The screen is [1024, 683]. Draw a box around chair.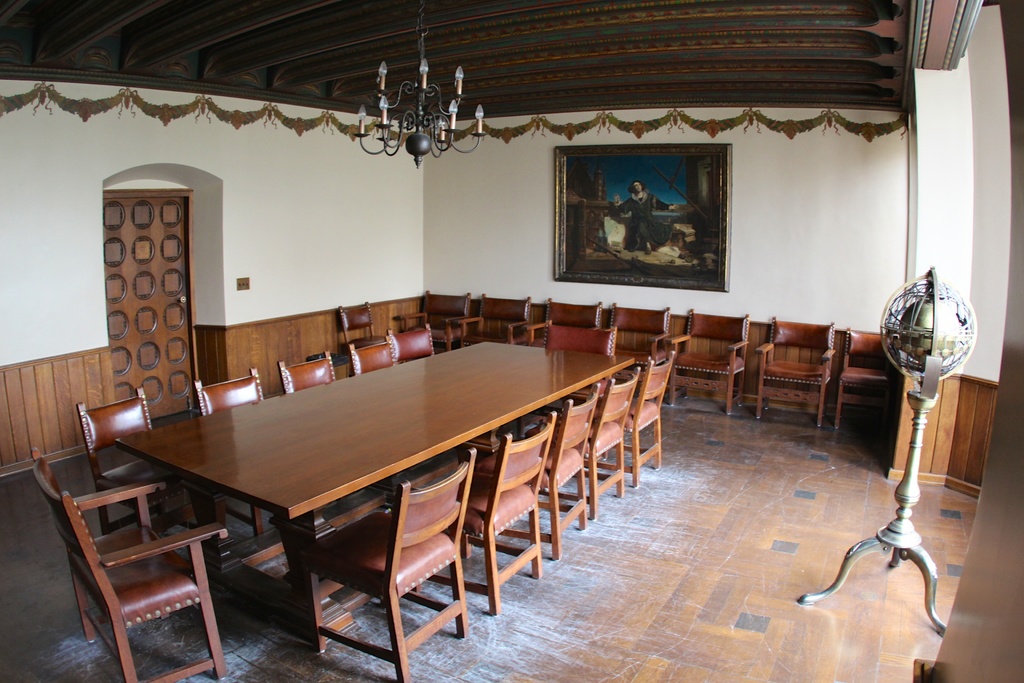
<bbox>506, 383, 595, 556</bbox>.
